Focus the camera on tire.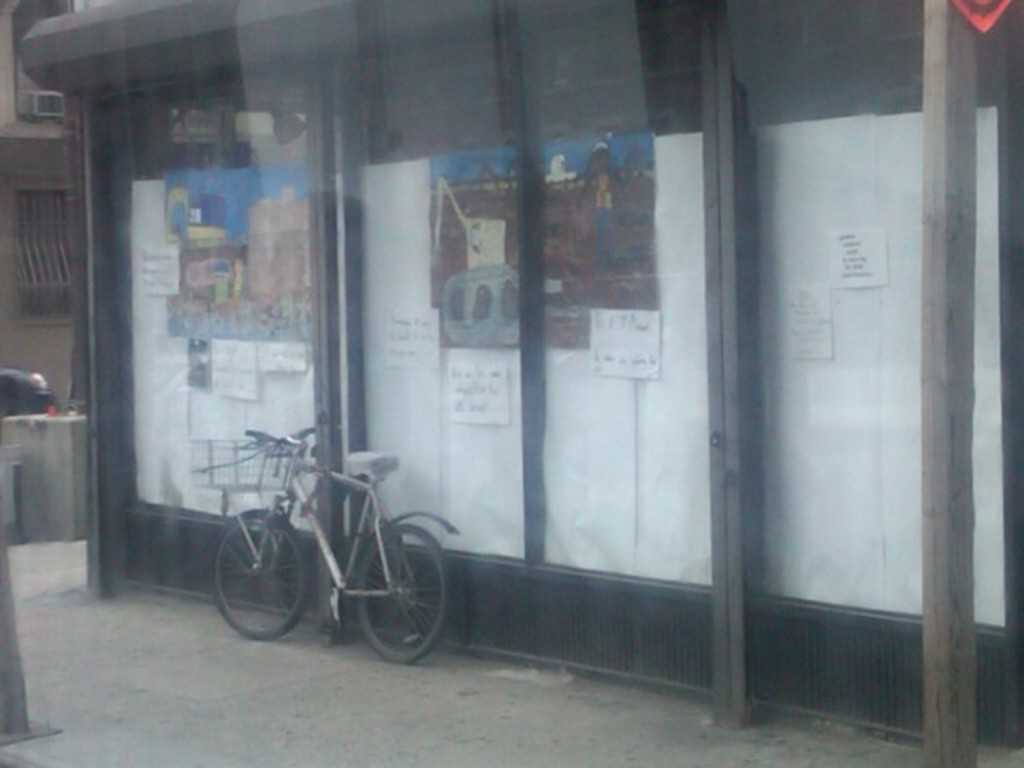
Focus region: (x1=352, y1=522, x2=451, y2=664).
